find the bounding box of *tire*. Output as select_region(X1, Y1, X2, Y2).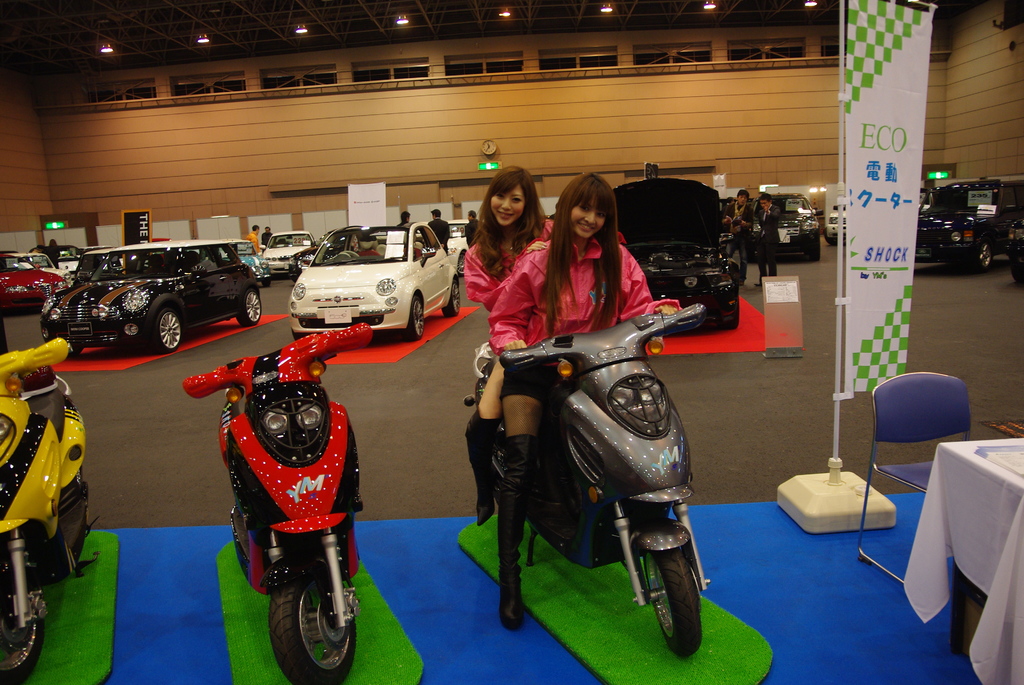
select_region(404, 293, 427, 343).
